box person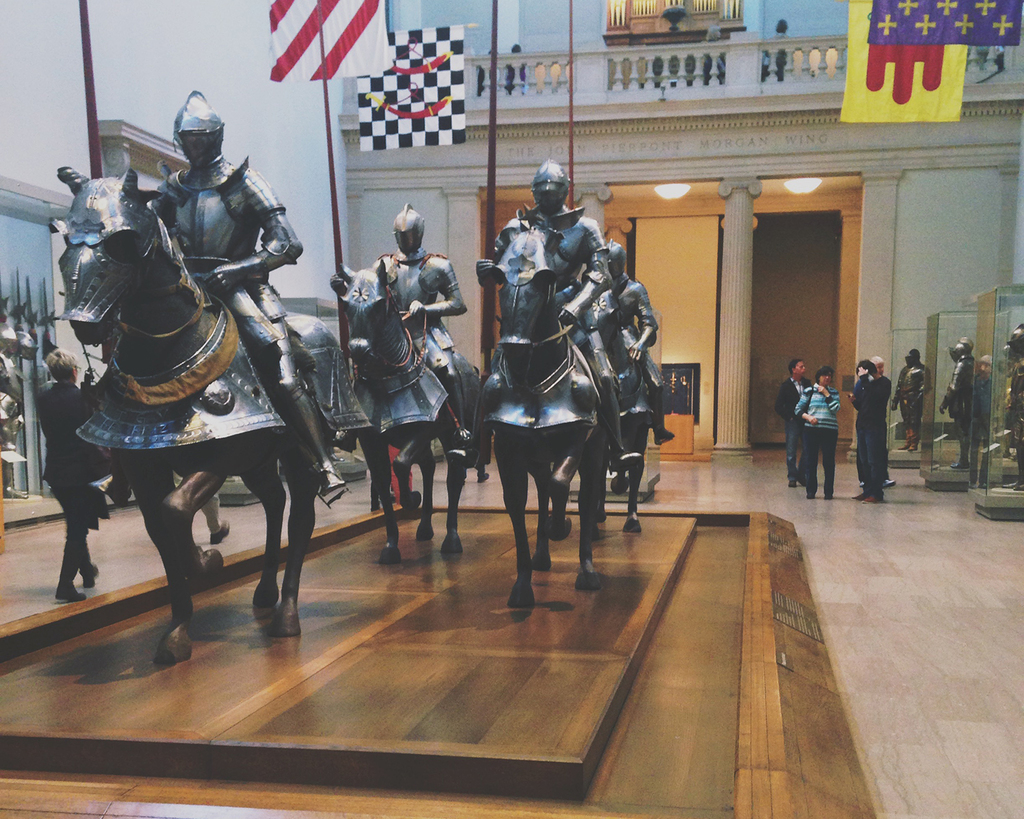
766, 17, 797, 82
